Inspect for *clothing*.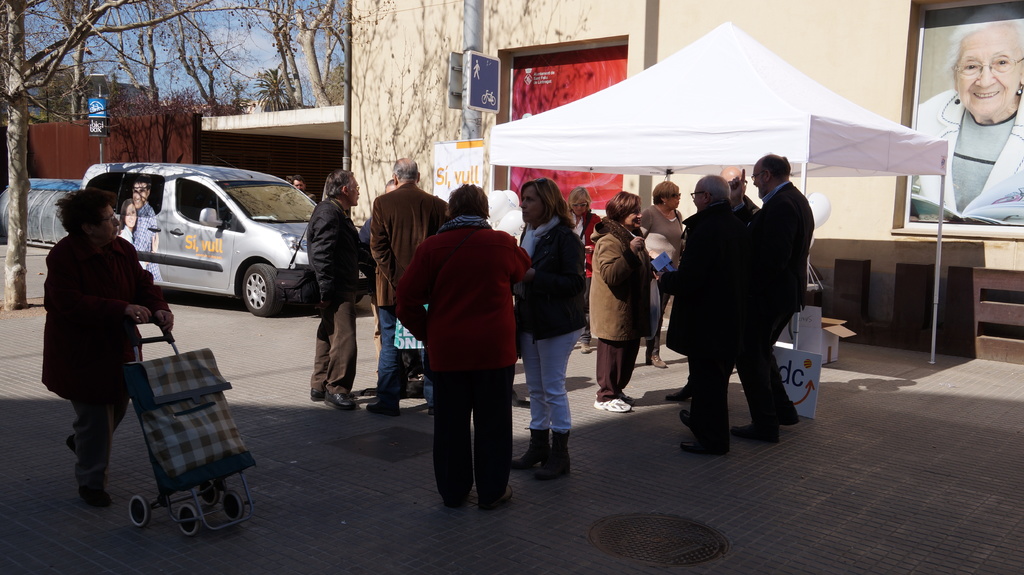
Inspection: [40,195,154,445].
